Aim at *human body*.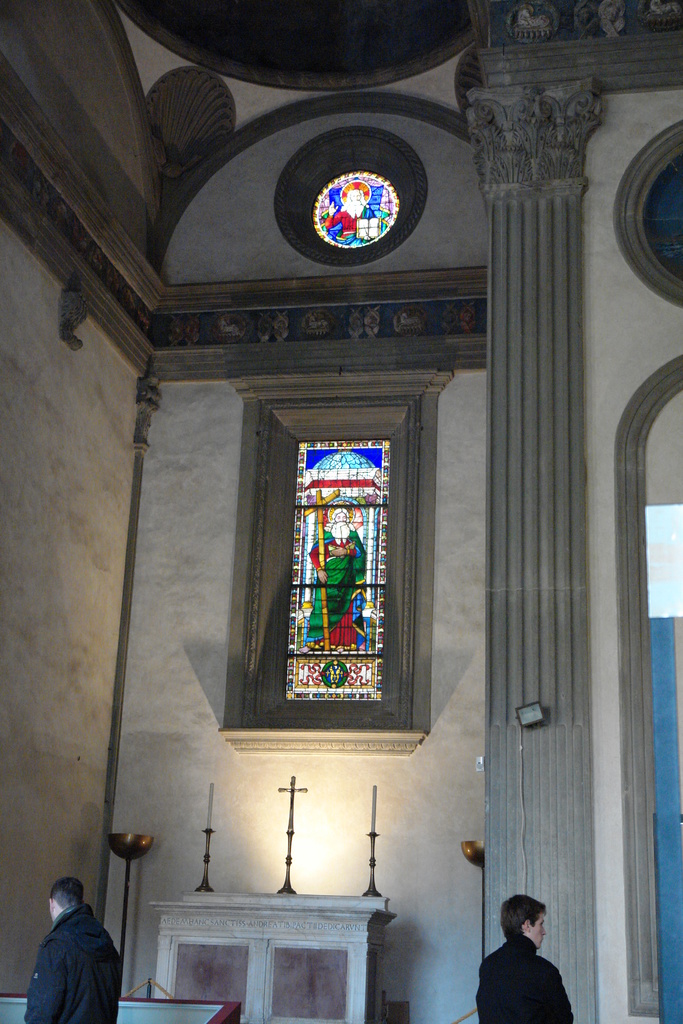
Aimed at box=[476, 895, 578, 1023].
